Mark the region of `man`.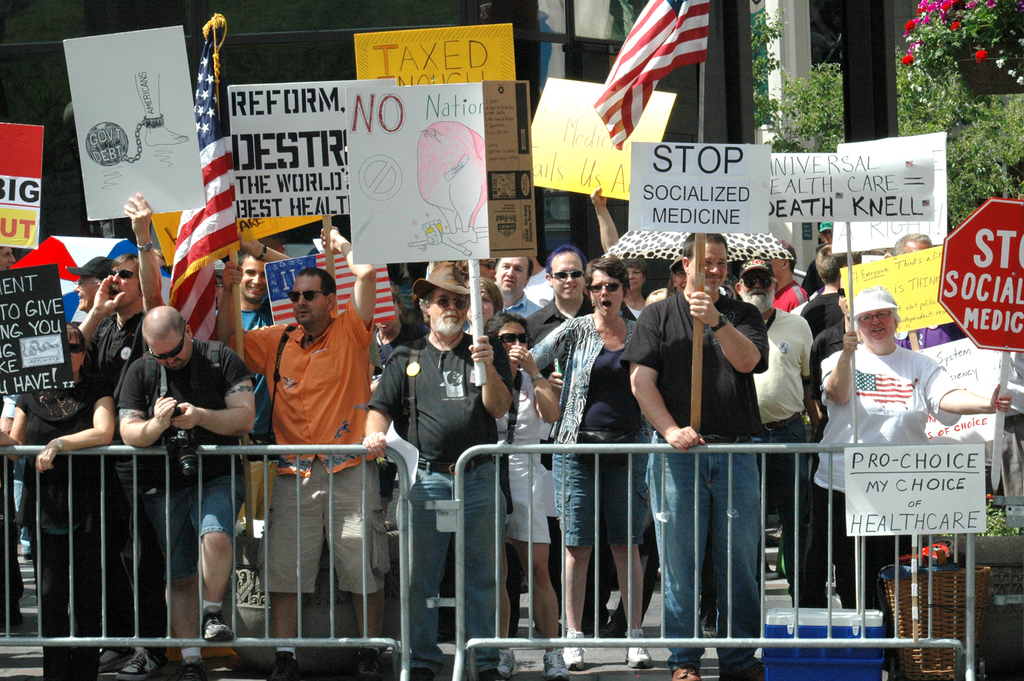
Region: [x1=360, y1=262, x2=511, y2=680].
